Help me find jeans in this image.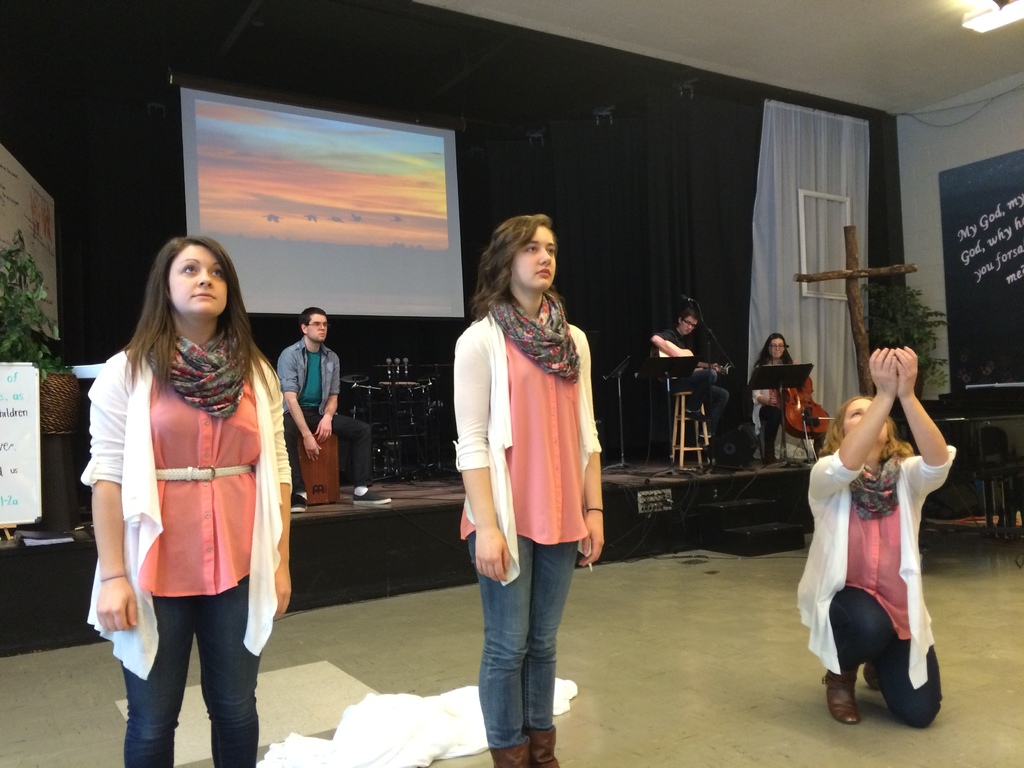
Found it: box(115, 573, 271, 767).
